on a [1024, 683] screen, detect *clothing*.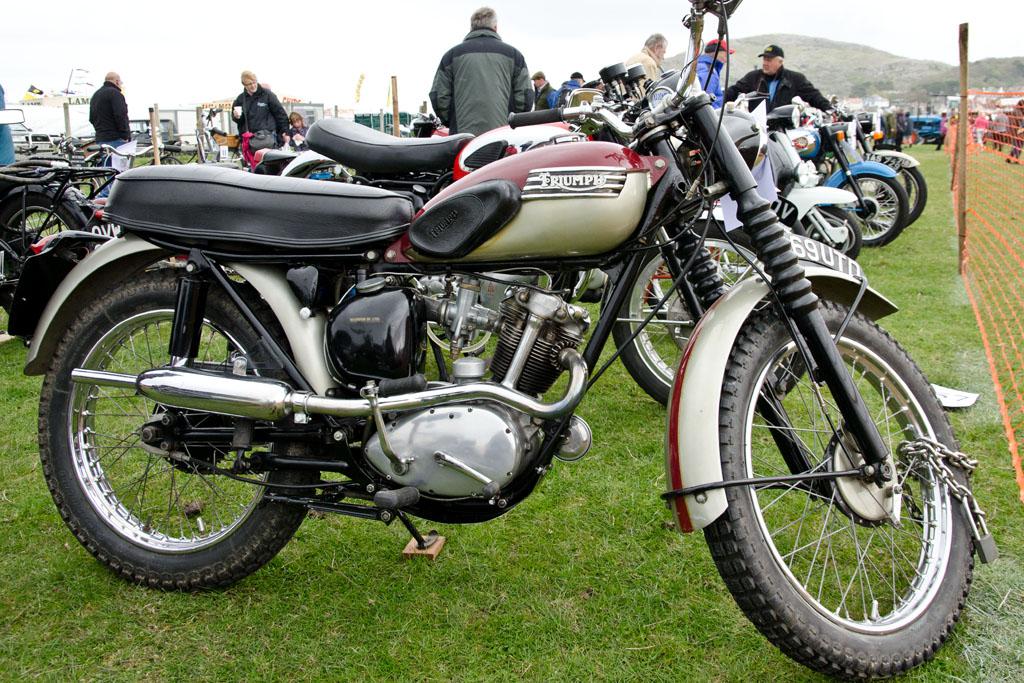
x1=207 y1=72 x2=294 y2=145.
